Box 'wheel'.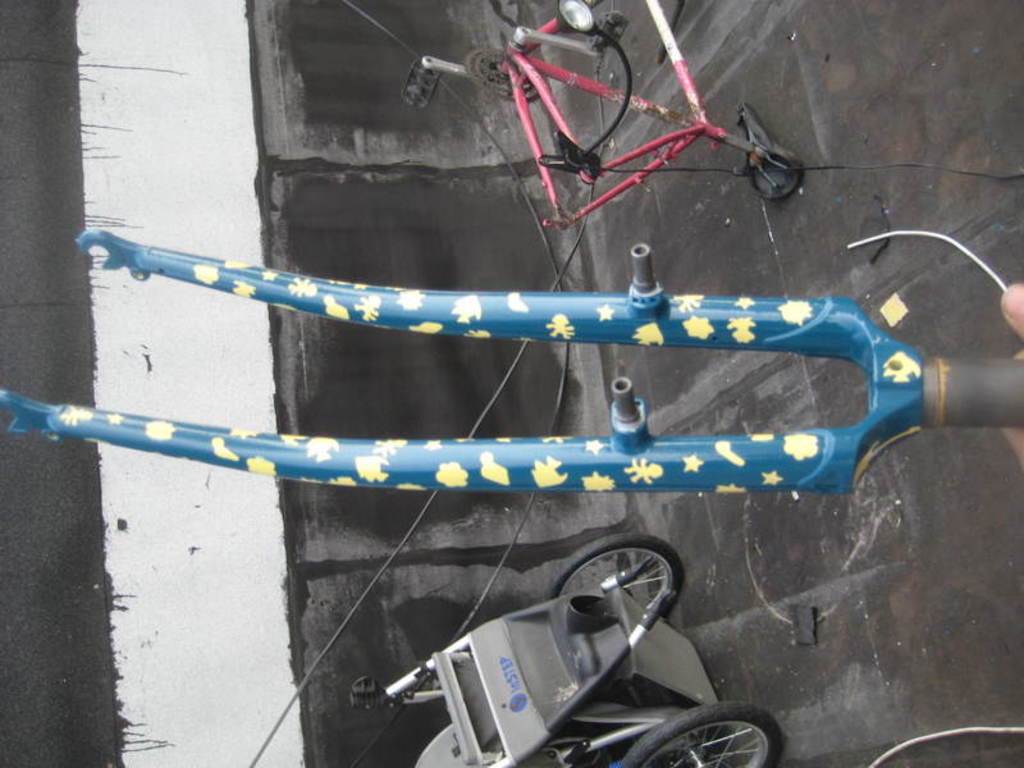
detection(622, 698, 787, 767).
